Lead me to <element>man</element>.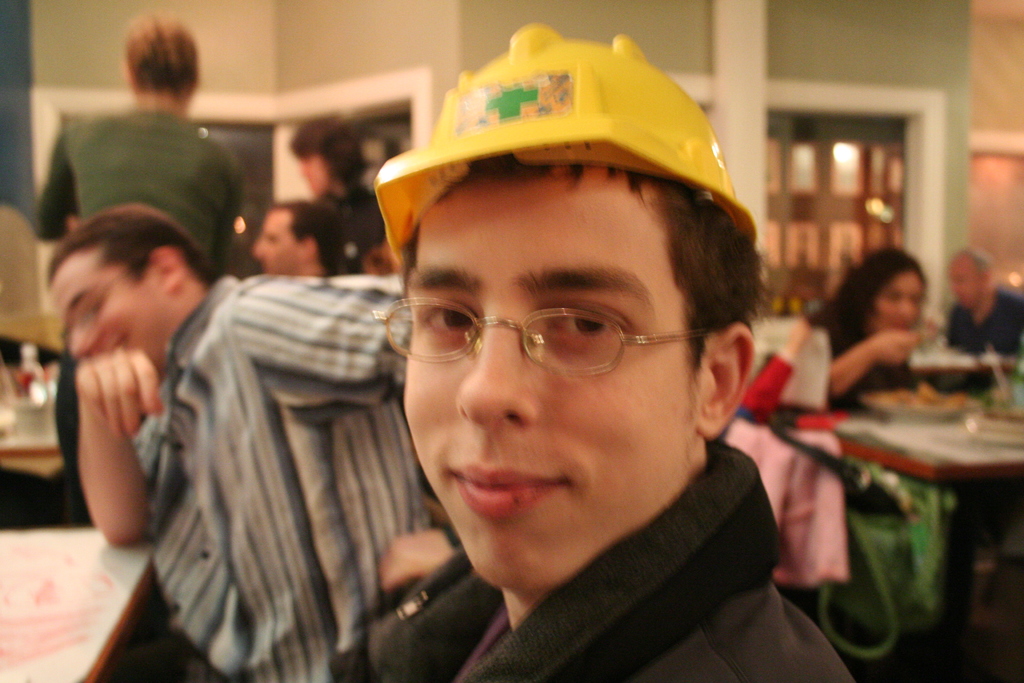
Lead to l=947, t=245, r=1023, b=389.
